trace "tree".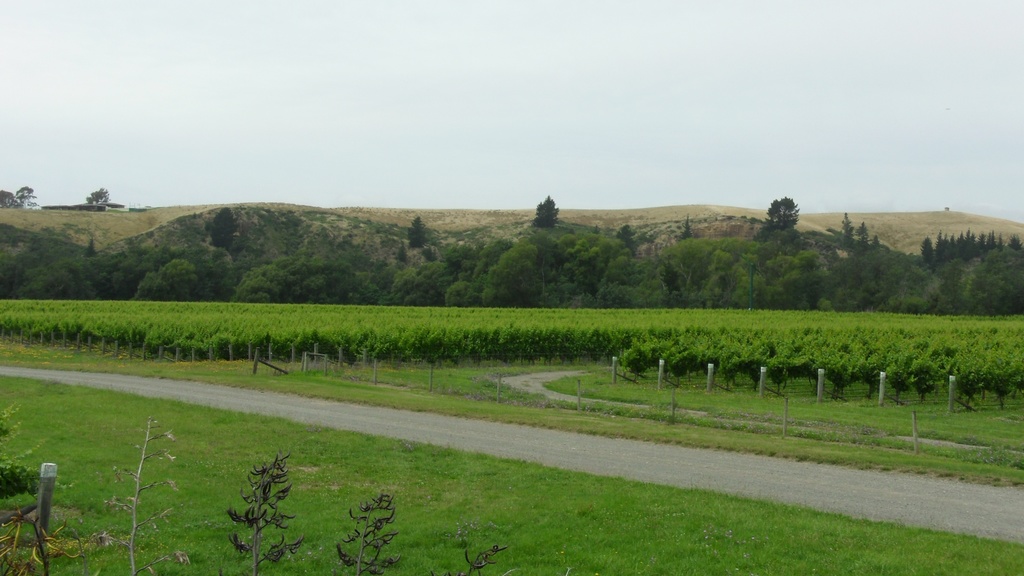
Traced to Rect(834, 215, 850, 252).
